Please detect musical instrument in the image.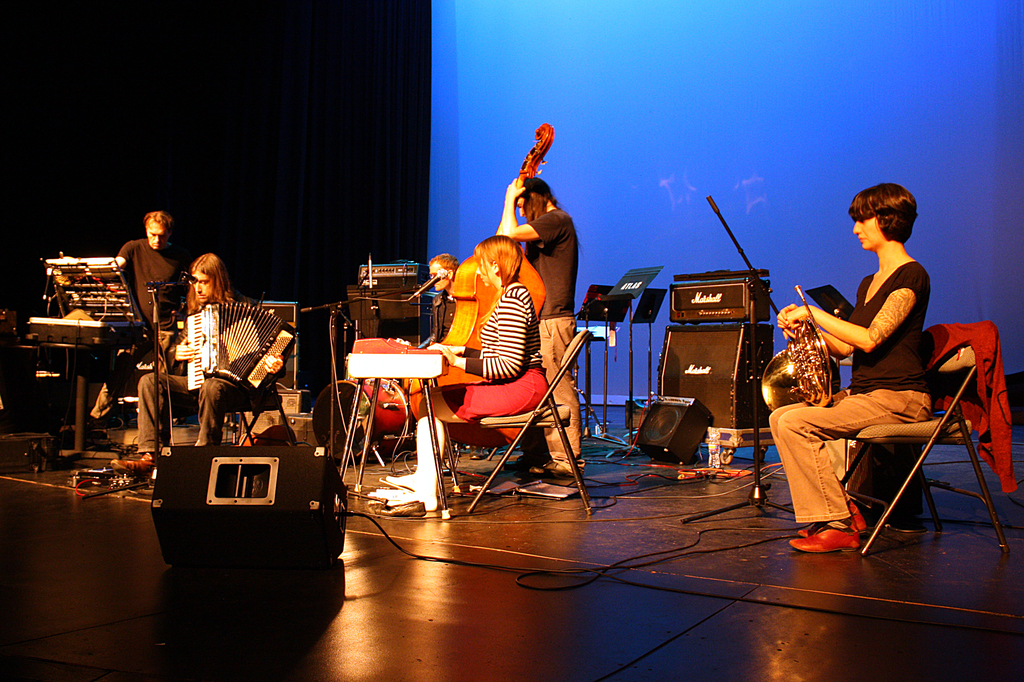
detection(758, 282, 839, 420).
